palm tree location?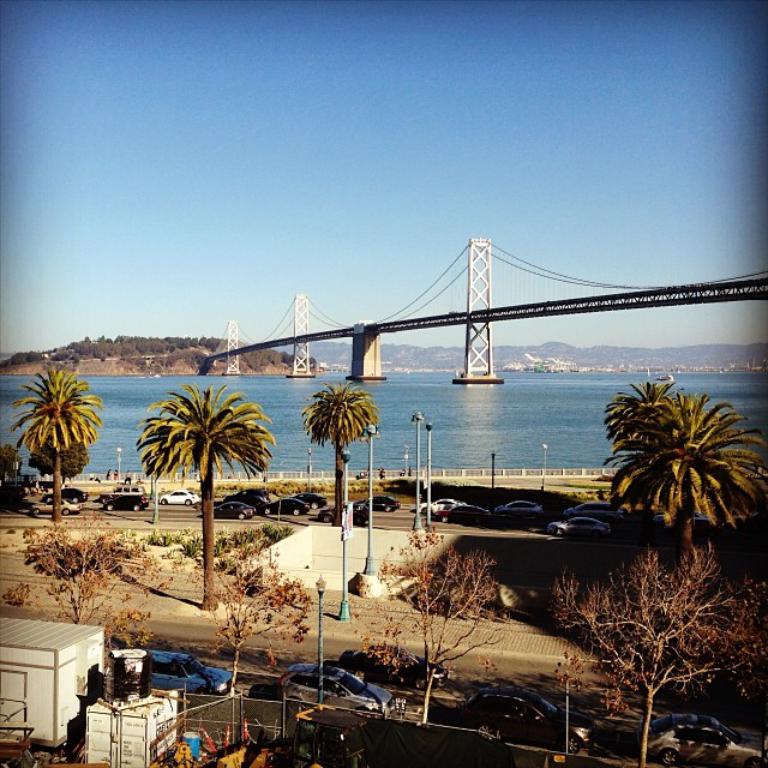
box=[13, 371, 114, 528]
